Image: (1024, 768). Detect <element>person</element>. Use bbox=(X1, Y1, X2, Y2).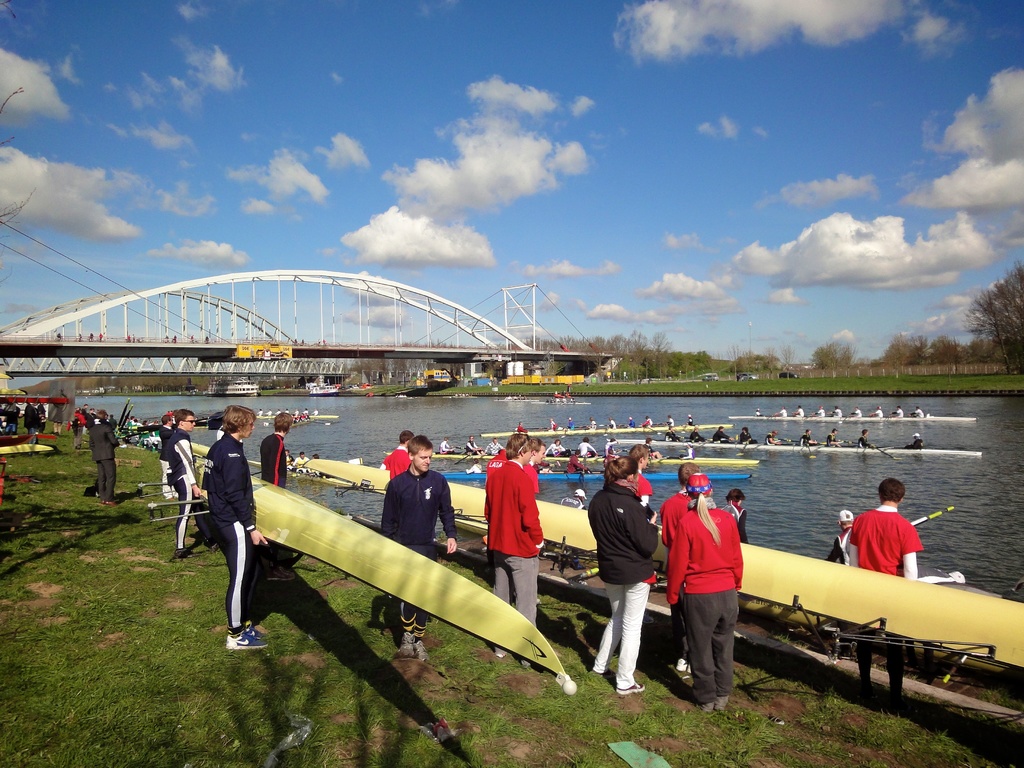
bbox=(765, 431, 780, 444).
